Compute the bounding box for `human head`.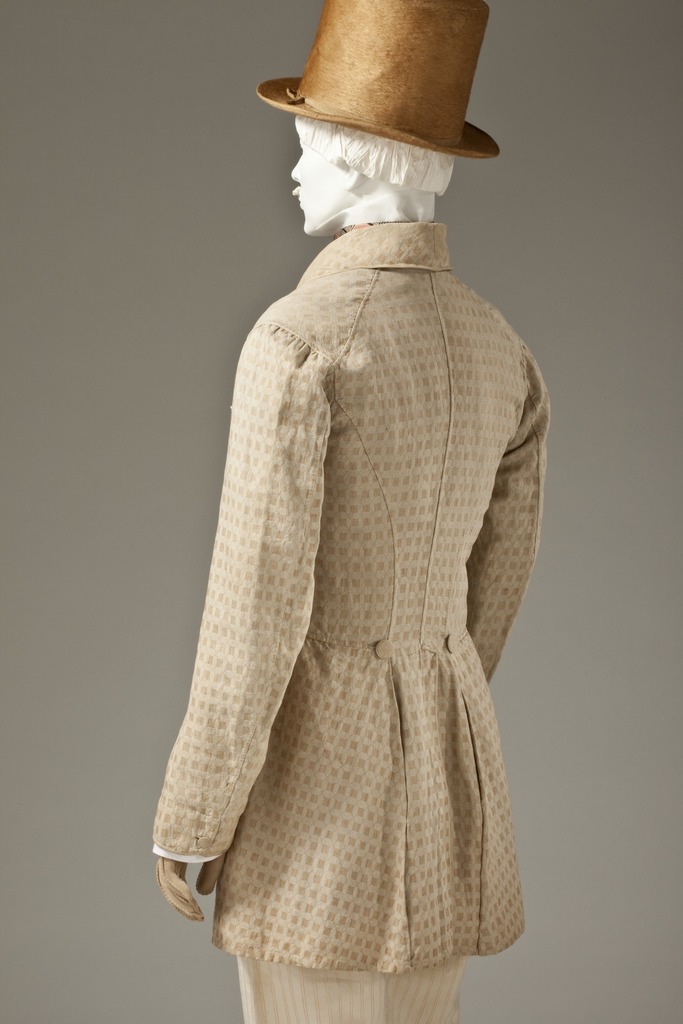
[left=259, top=25, right=506, bottom=226].
